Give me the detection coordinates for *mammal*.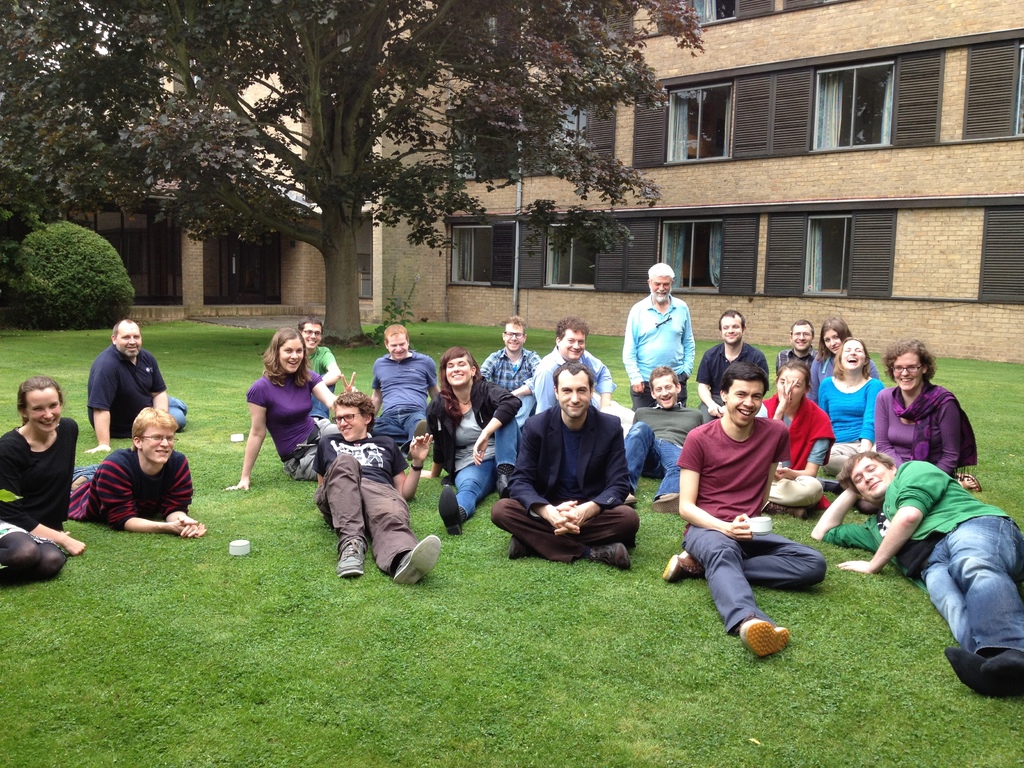
<region>621, 365, 707, 515</region>.
